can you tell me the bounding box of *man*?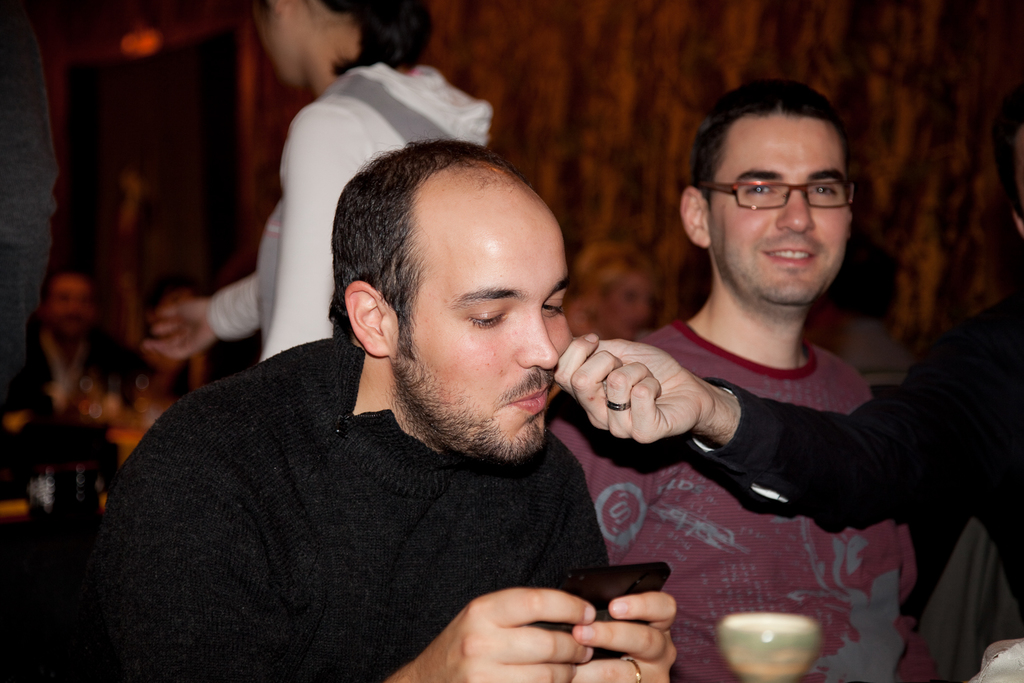
crop(547, 76, 1023, 618).
